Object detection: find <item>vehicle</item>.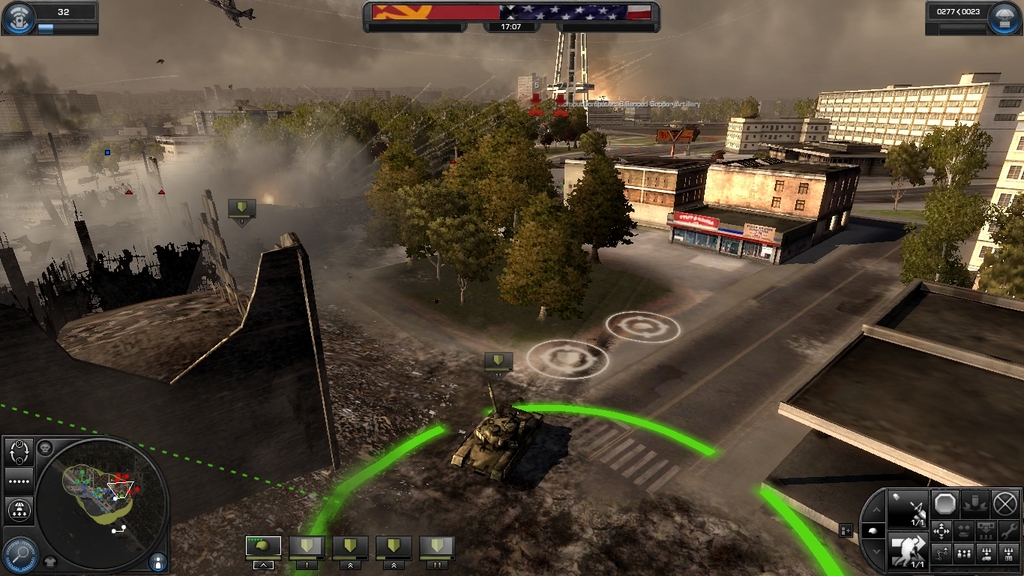
451 380 545 482.
